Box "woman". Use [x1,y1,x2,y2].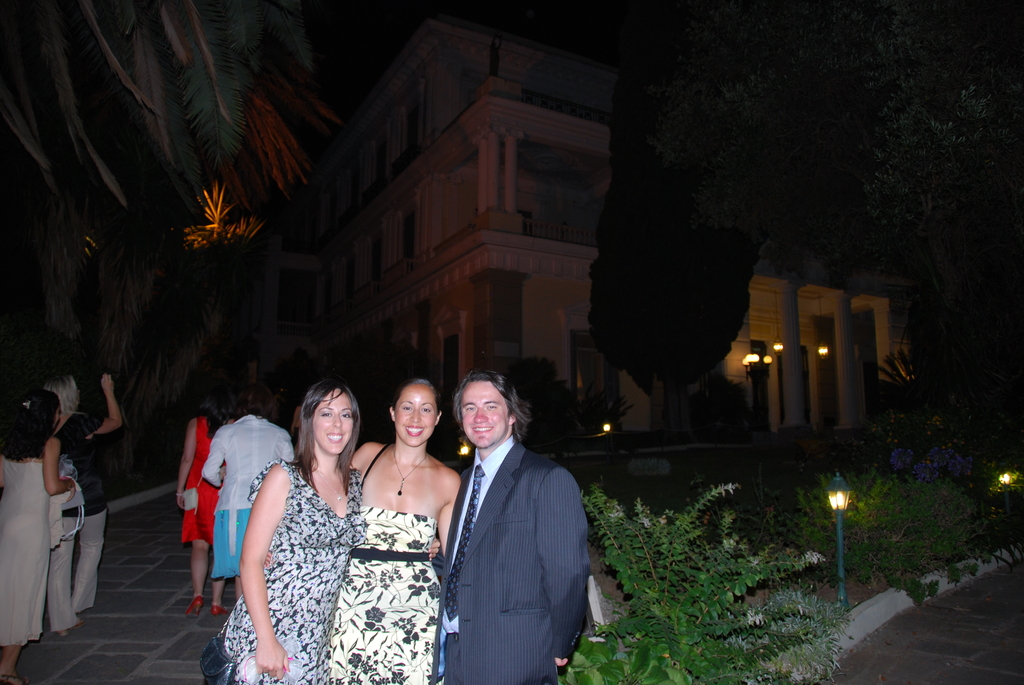
[198,389,296,624].
